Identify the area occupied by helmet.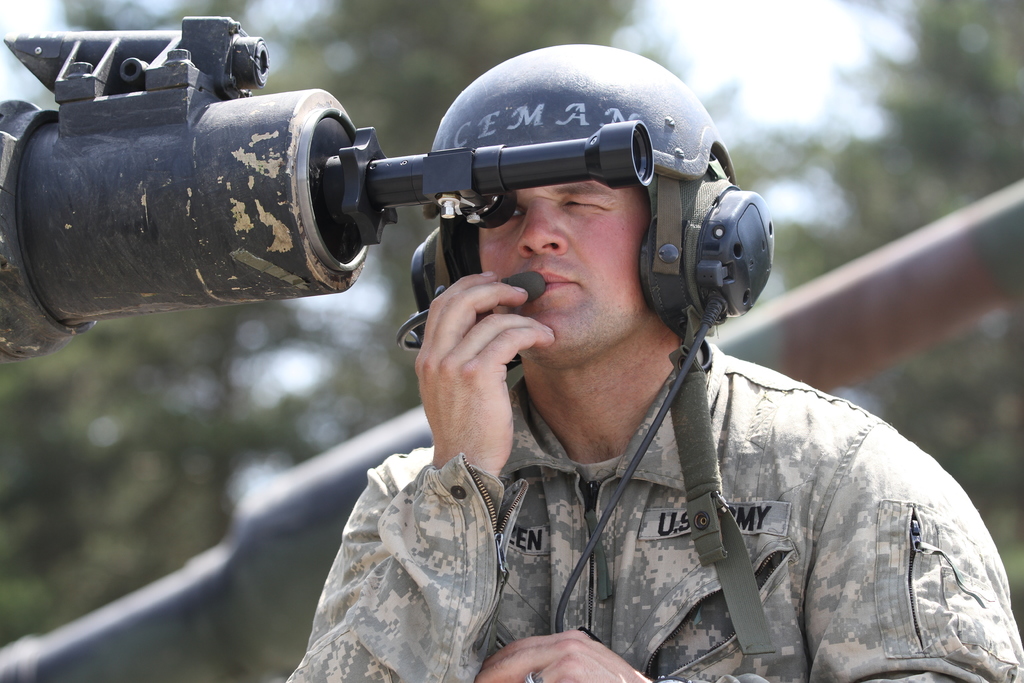
Area: x1=390, y1=44, x2=778, y2=662.
